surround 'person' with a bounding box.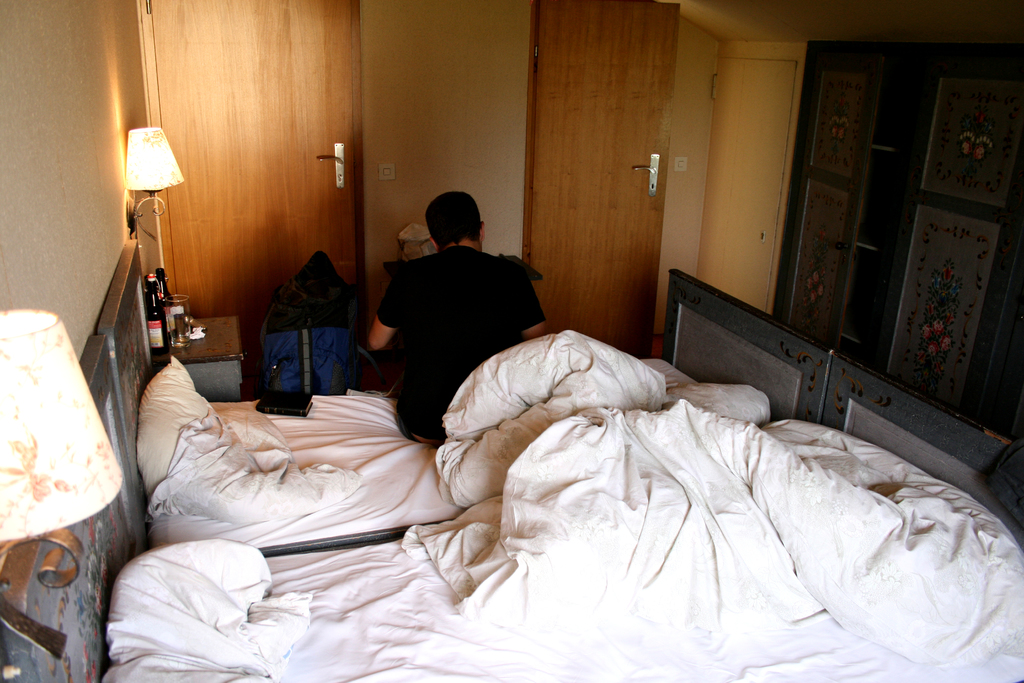
left=362, top=172, right=572, bottom=456.
